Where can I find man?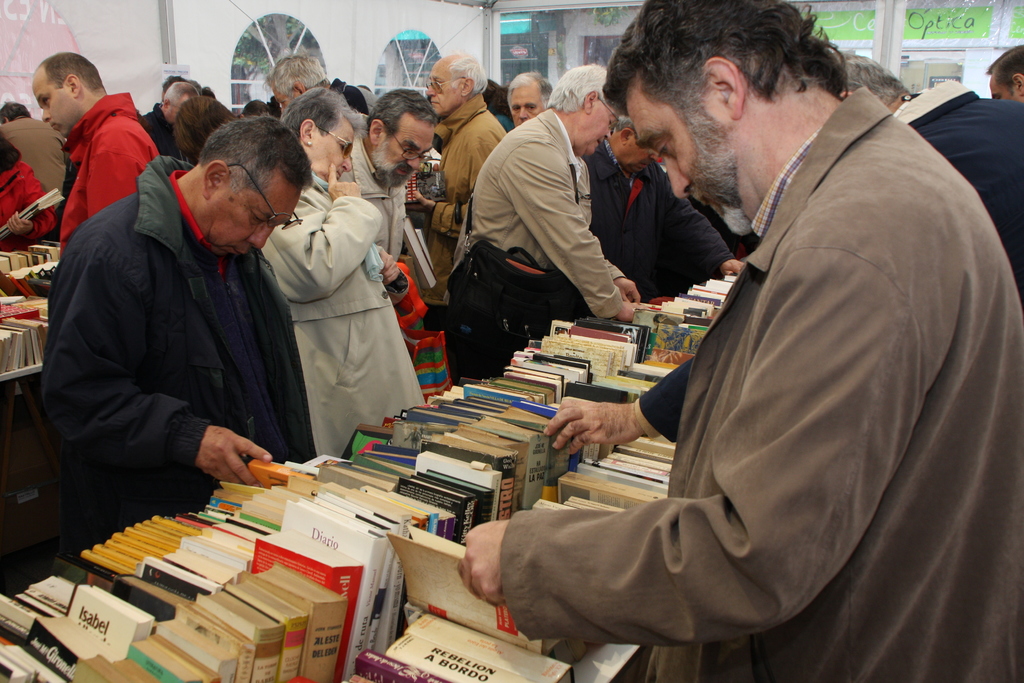
You can find it at bbox=(337, 86, 437, 268).
